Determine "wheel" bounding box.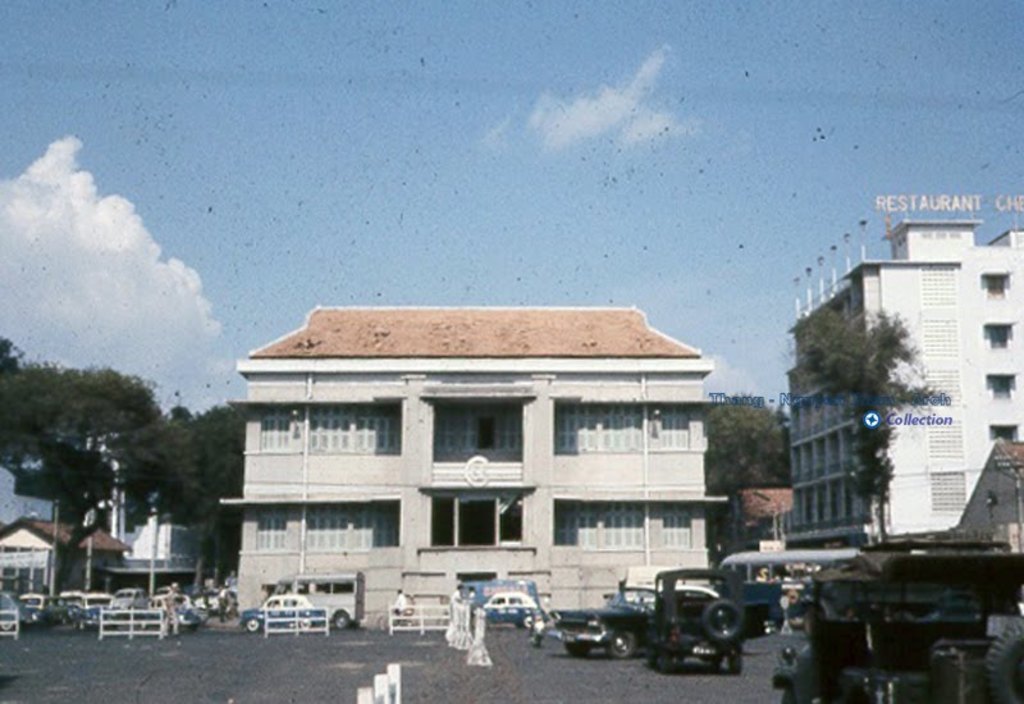
Determined: (x1=695, y1=598, x2=744, y2=646).
